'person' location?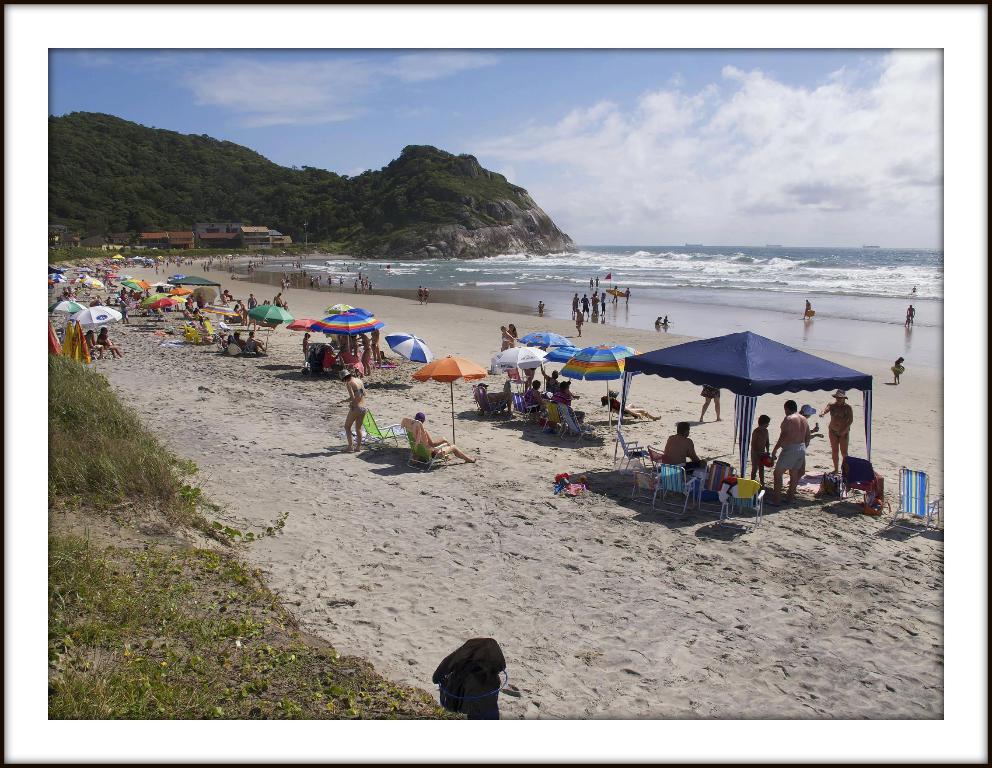
l=371, t=327, r=383, b=368
